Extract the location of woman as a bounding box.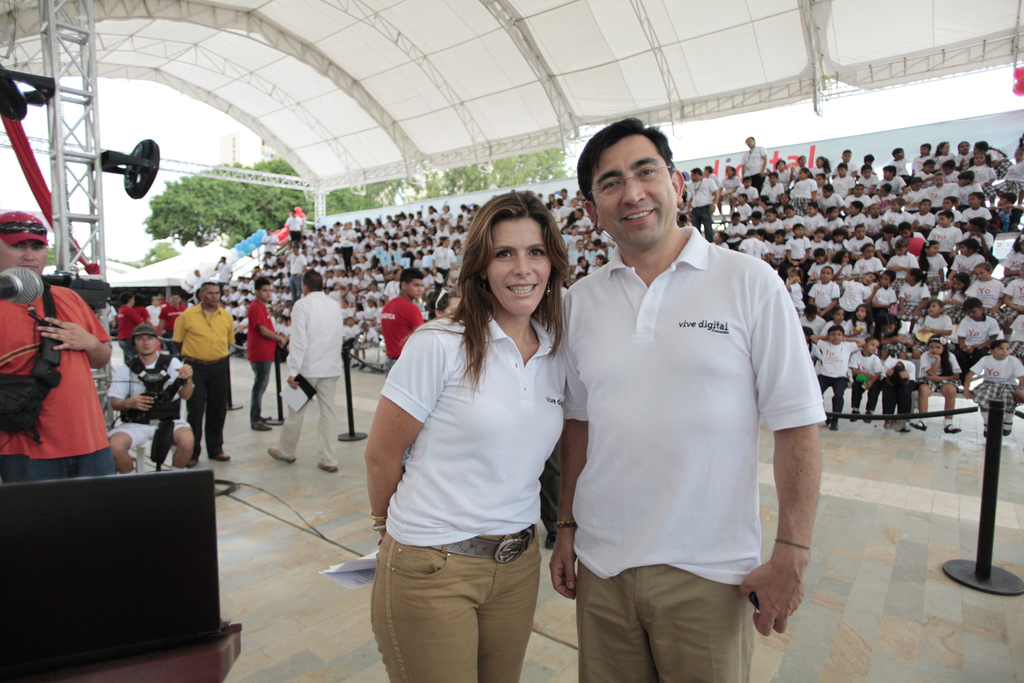
x1=359 y1=194 x2=582 y2=682.
